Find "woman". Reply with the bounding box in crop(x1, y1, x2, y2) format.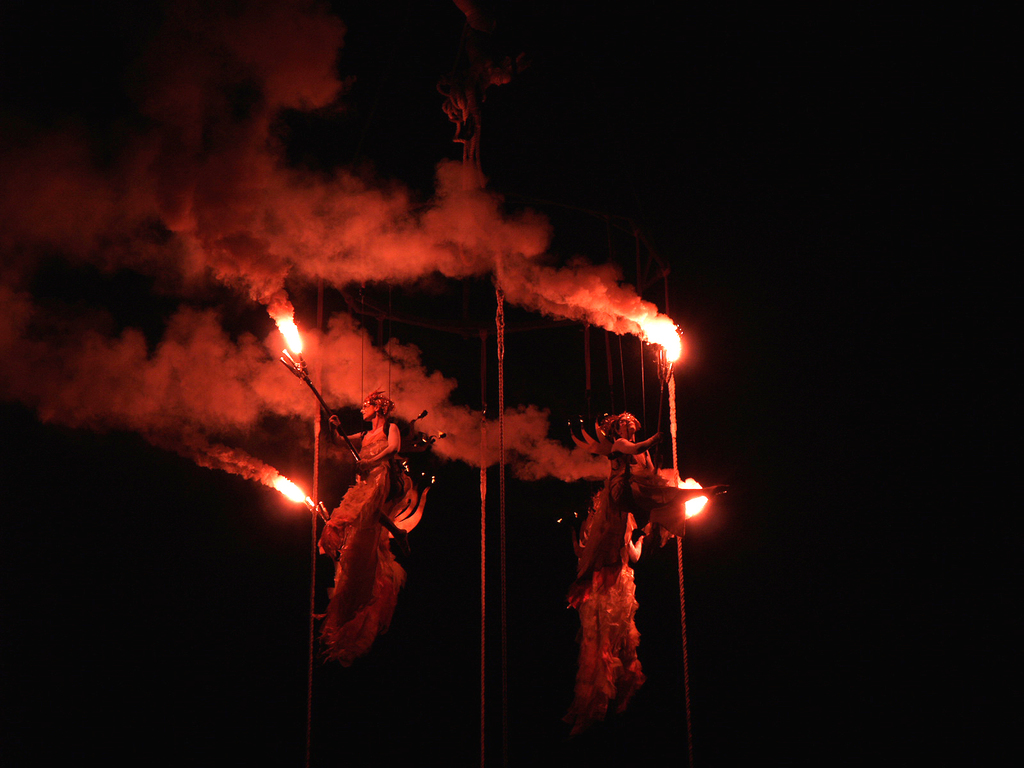
crop(561, 409, 739, 618).
